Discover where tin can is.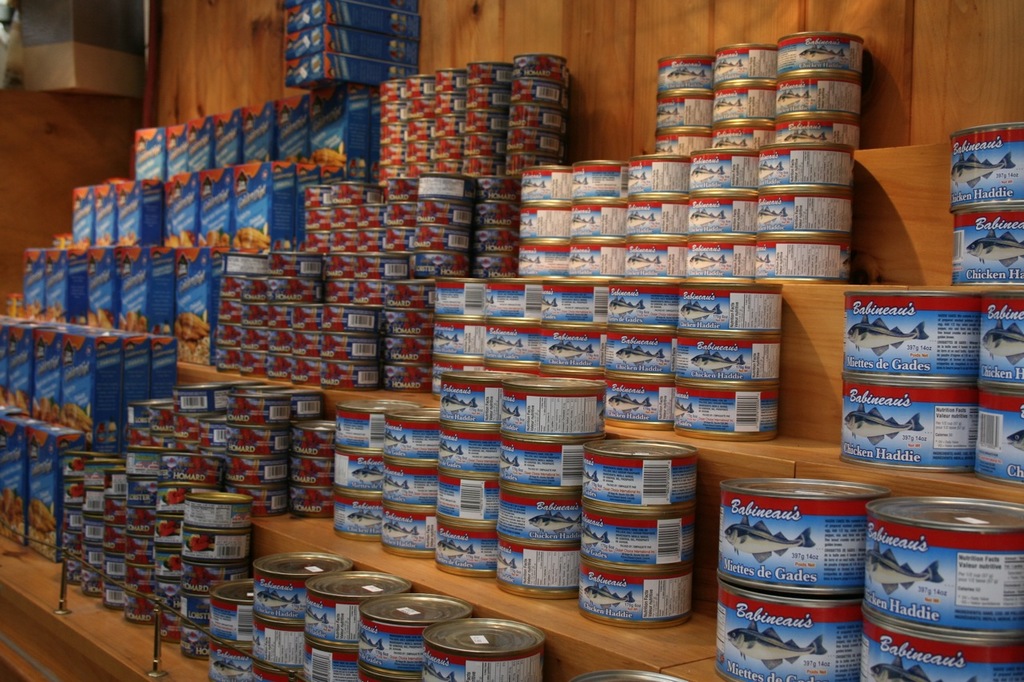
Discovered at <bbox>538, 325, 606, 375</bbox>.
